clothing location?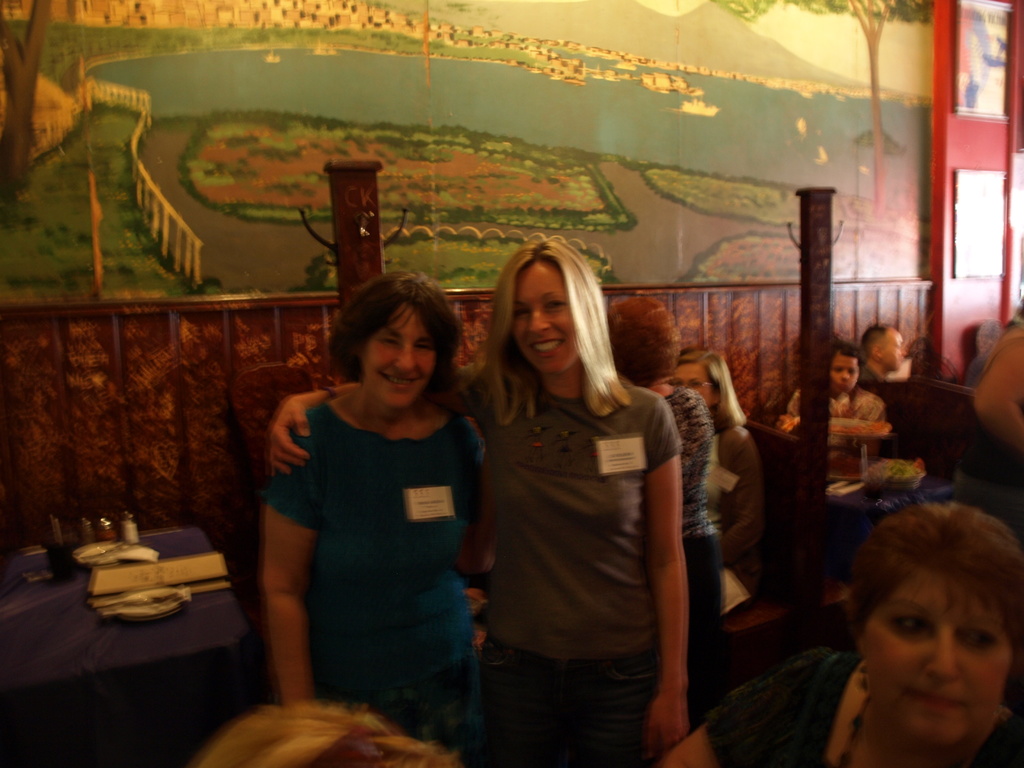
Rect(661, 381, 727, 732)
